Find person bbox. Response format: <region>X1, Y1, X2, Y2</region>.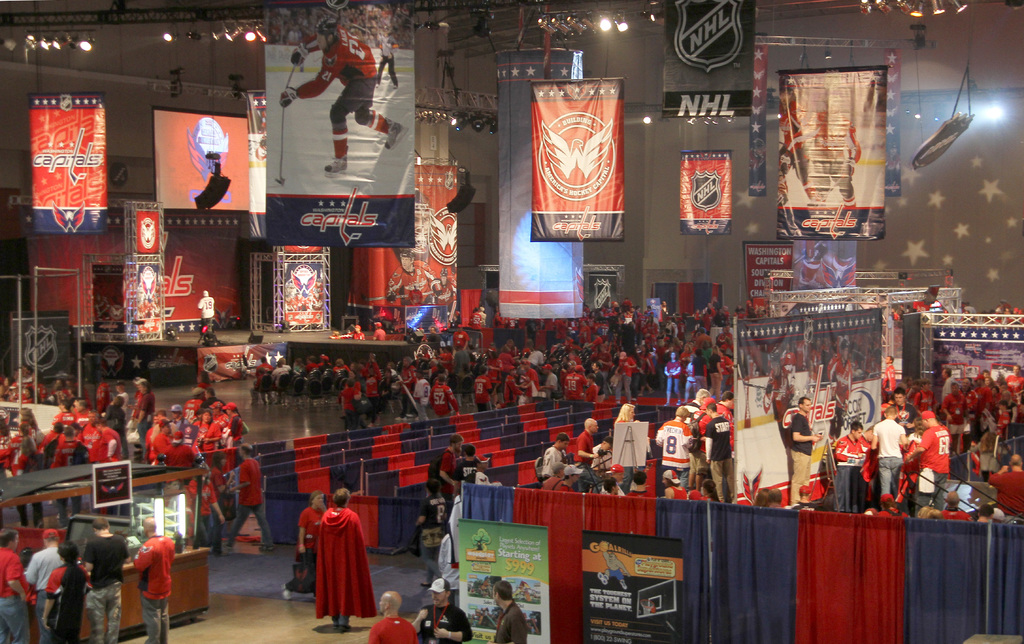
<region>218, 442, 270, 552</region>.
